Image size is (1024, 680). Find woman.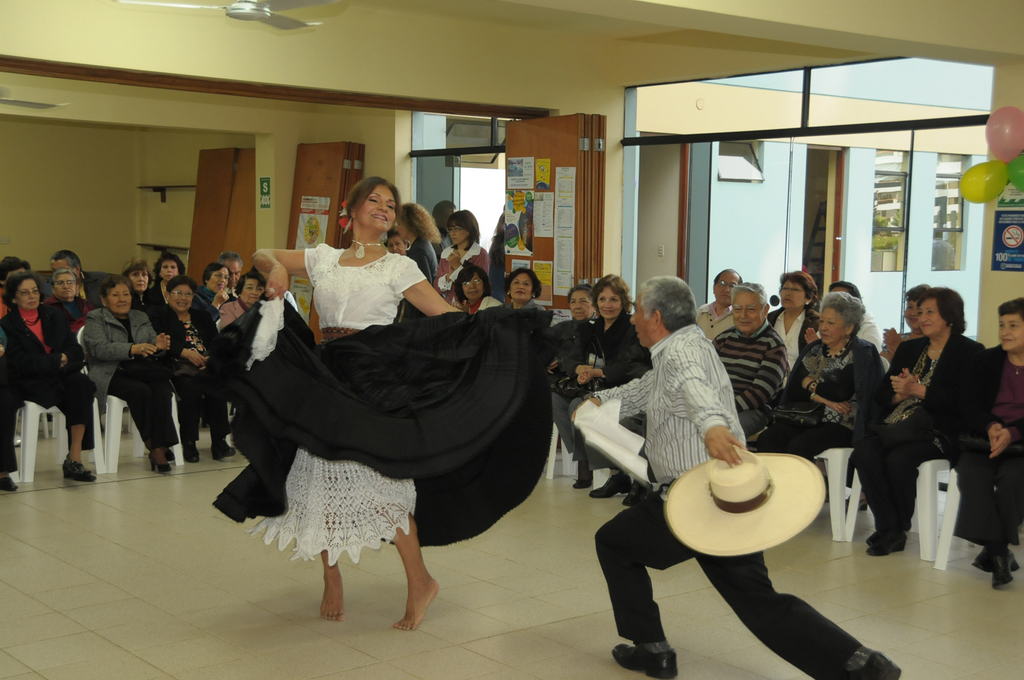
{"x1": 569, "y1": 276, "x2": 649, "y2": 496}.
